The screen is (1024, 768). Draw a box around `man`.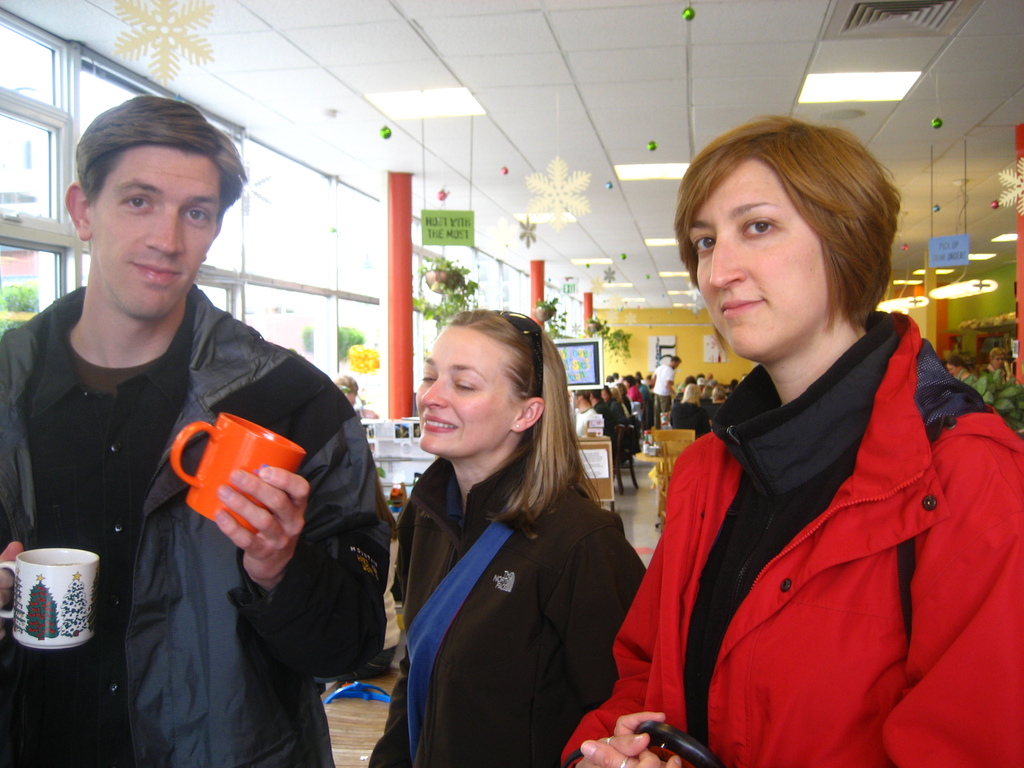
0,93,392,767.
